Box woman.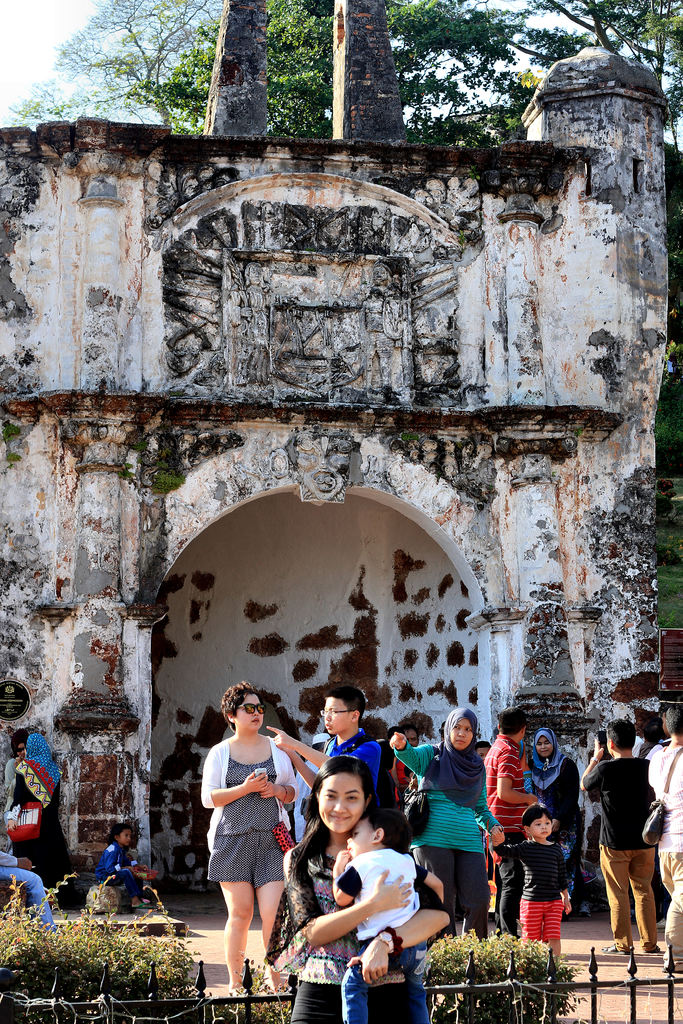
[left=391, top=706, right=507, bottom=940].
